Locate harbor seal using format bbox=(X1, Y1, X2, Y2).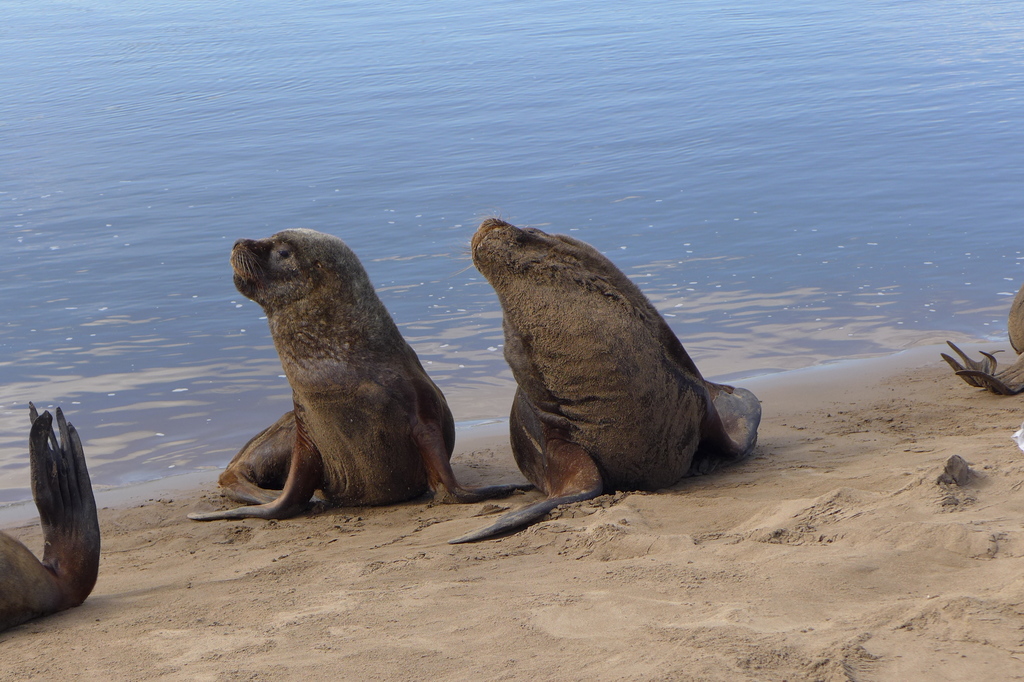
bbox=(941, 288, 1023, 401).
